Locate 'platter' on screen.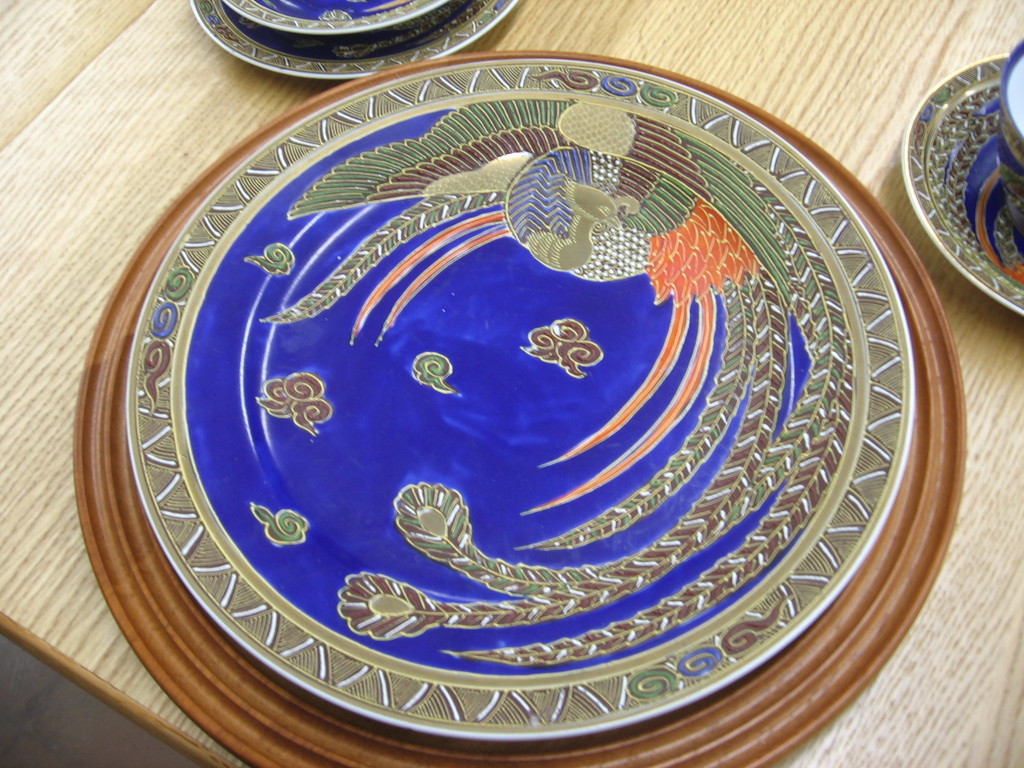
On screen at (x1=190, y1=0, x2=522, y2=76).
